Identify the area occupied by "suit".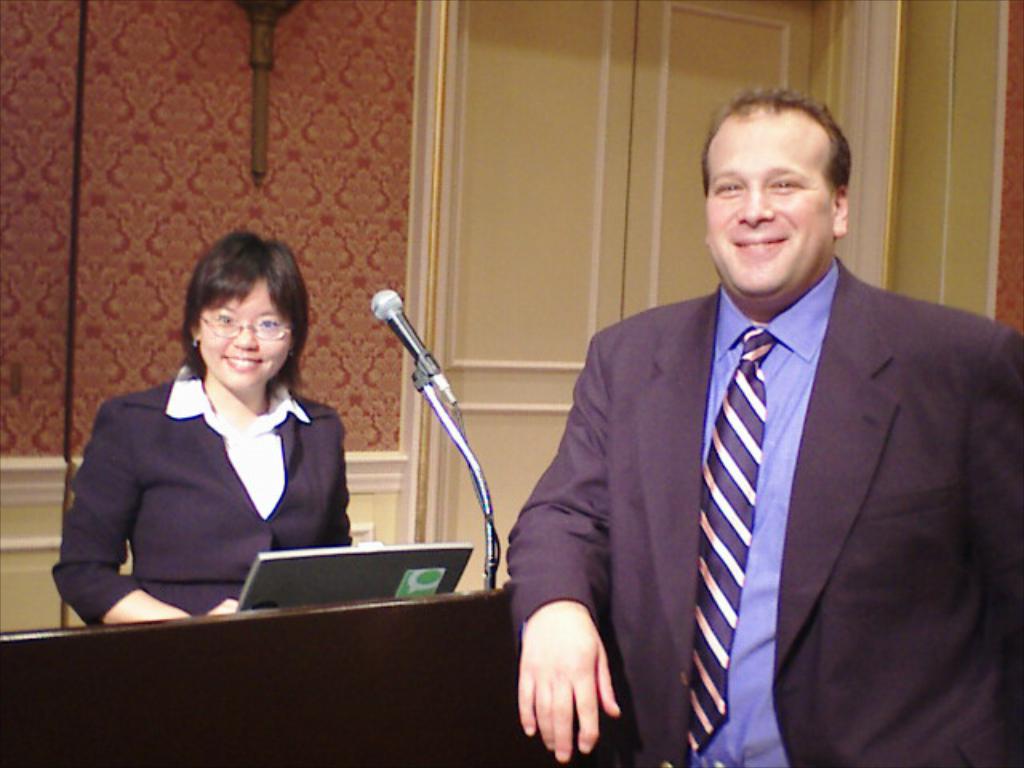
Area: x1=51 y1=362 x2=350 y2=624.
